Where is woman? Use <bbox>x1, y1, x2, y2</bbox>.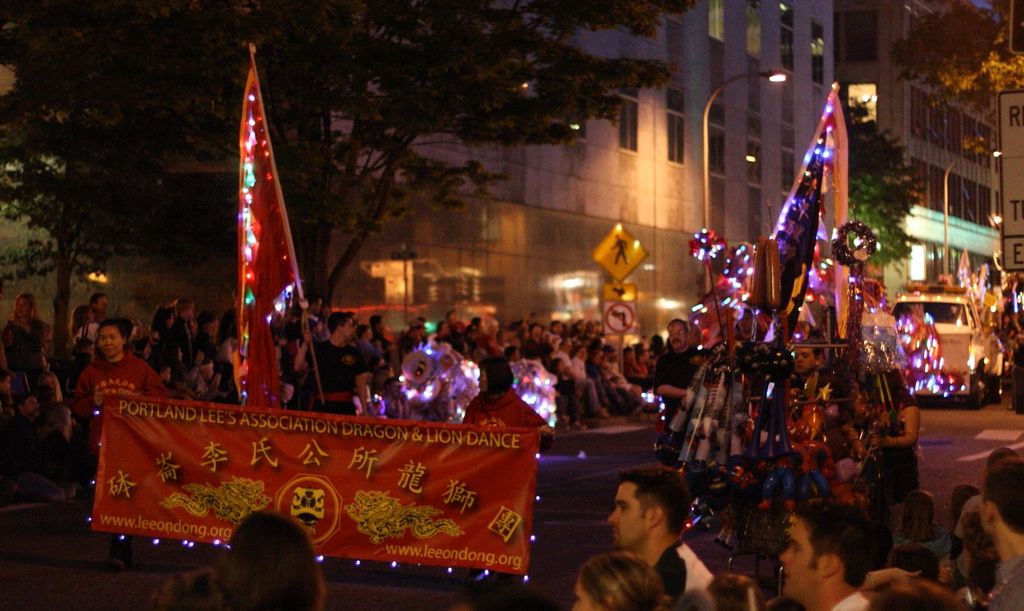
<bbox>2, 294, 57, 365</bbox>.
